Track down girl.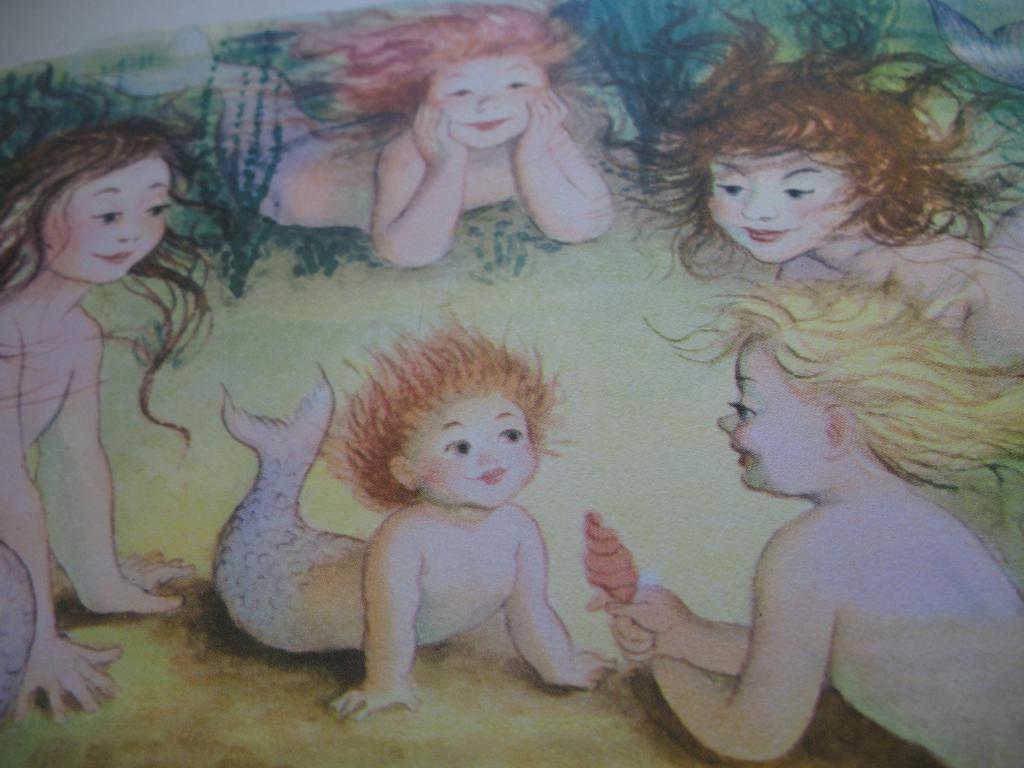
Tracked to left=104, top=2, right=610, bottom=271.
